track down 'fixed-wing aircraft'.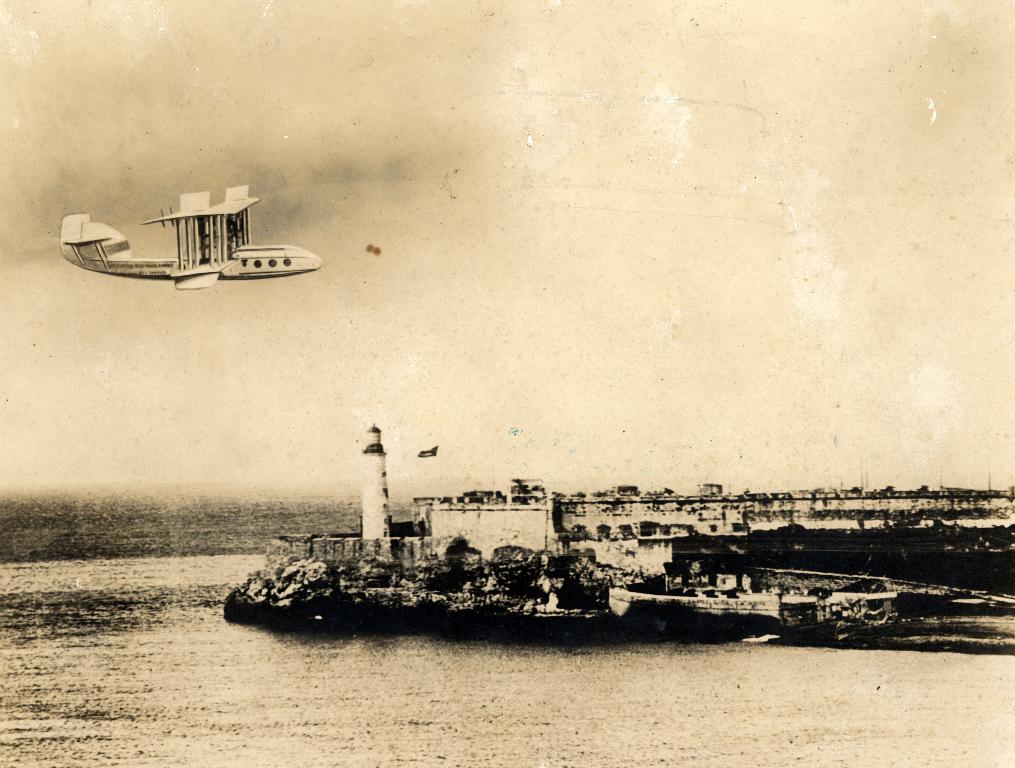
Tracked to 58:184:324:294.
